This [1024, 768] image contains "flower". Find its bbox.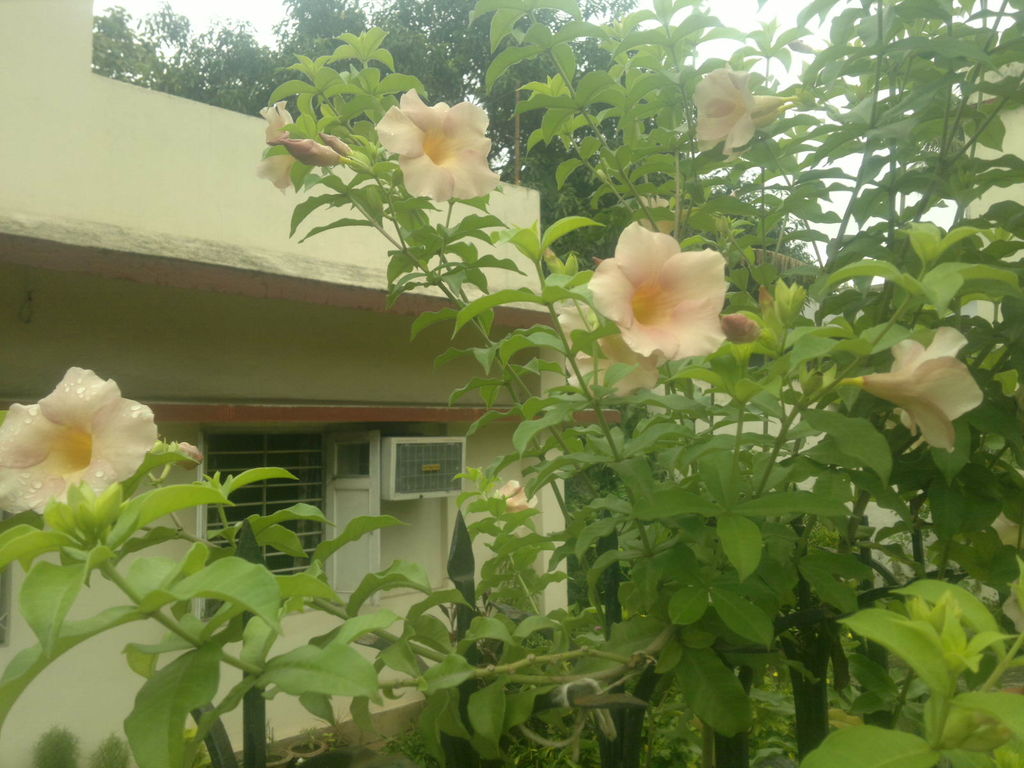
{"left": 691, "top": 61, "right": 778, "bottom": 156}.
